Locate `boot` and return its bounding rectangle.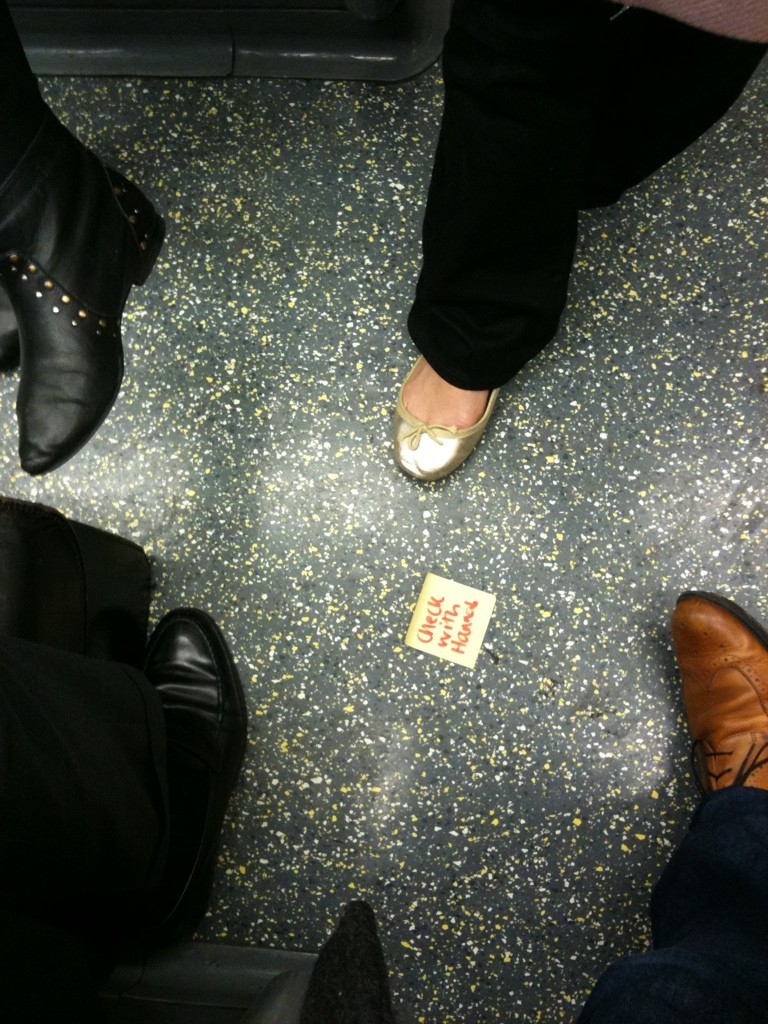
(153,611,254,937).
